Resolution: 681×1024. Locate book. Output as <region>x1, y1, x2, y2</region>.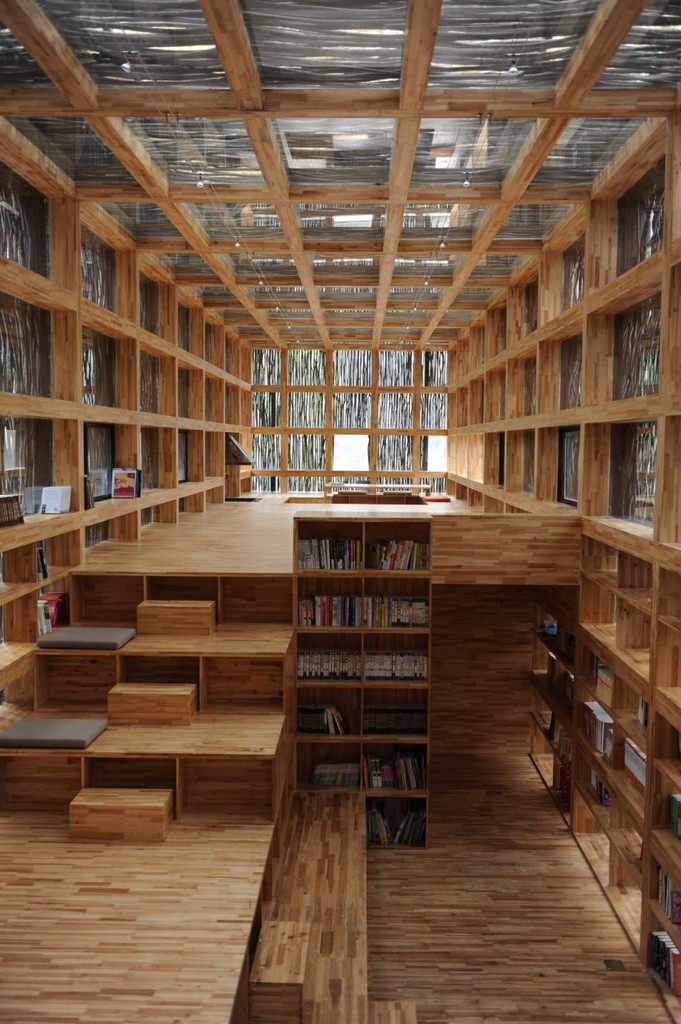
<region>109, 470, 141, 501</region>.
